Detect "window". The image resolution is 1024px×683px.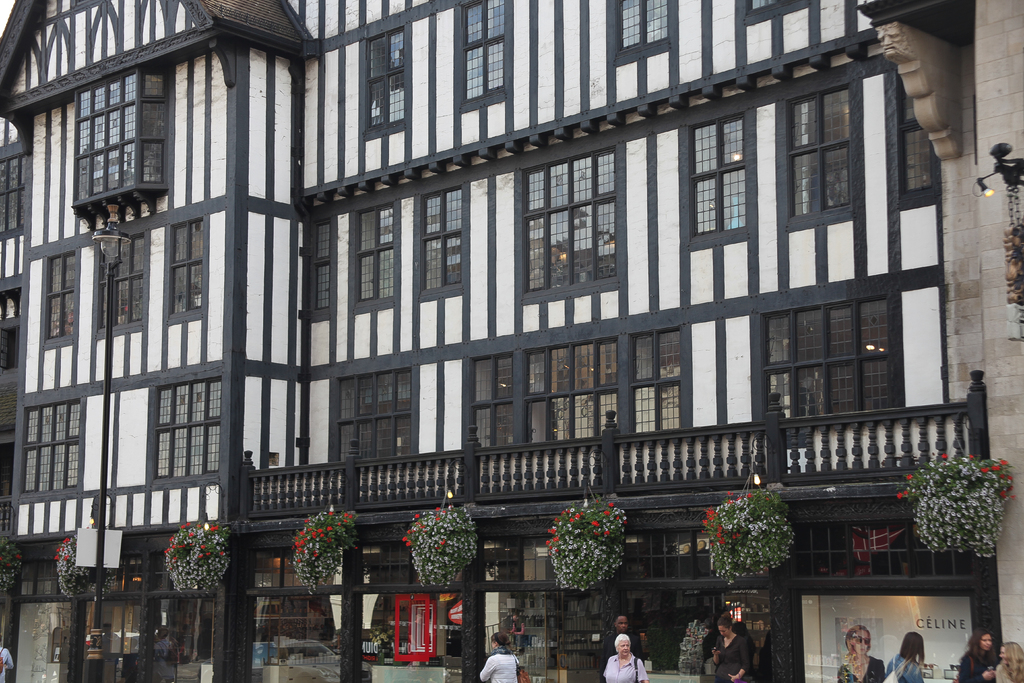
box=[358, 15, 424, 145].
